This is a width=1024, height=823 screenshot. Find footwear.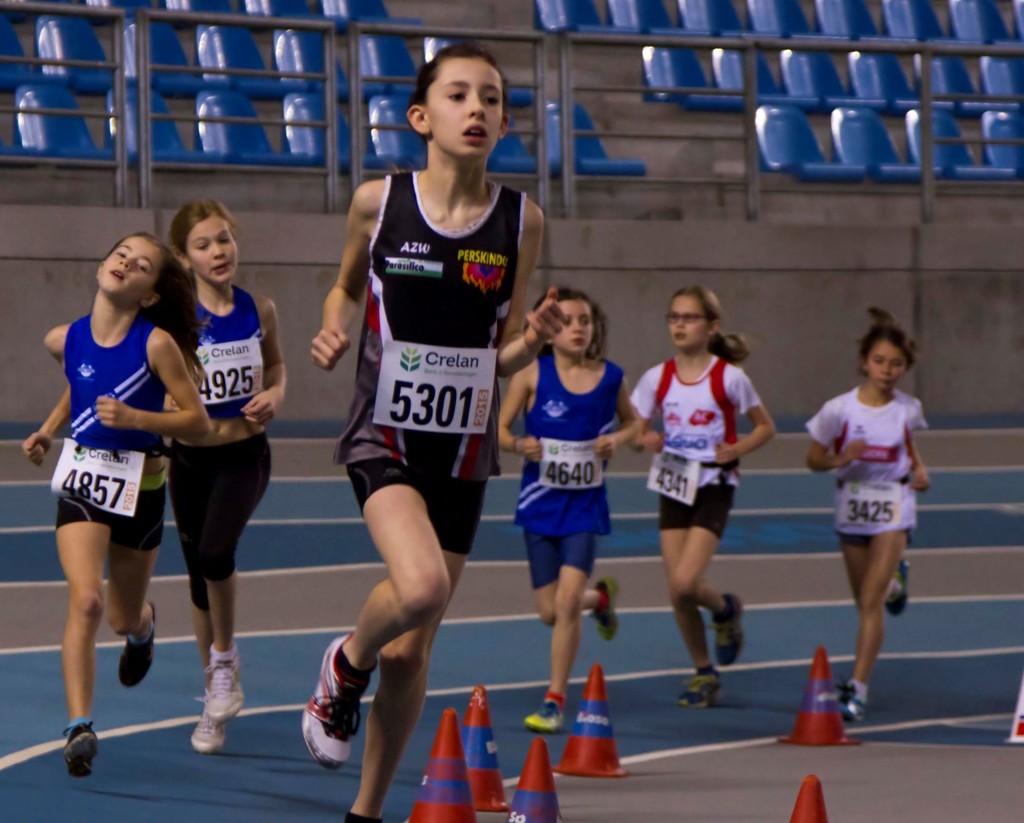
Bounding box: (left=339, top=806, right=389, bottom=822).
